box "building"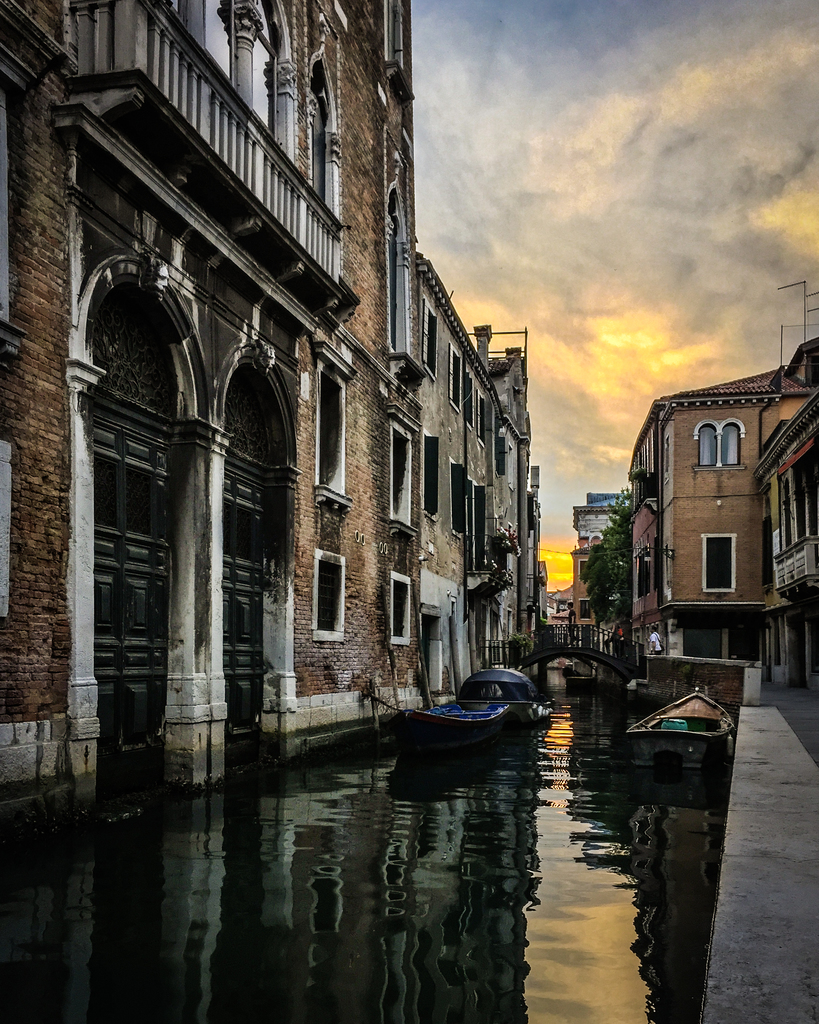
635,340,818,710
